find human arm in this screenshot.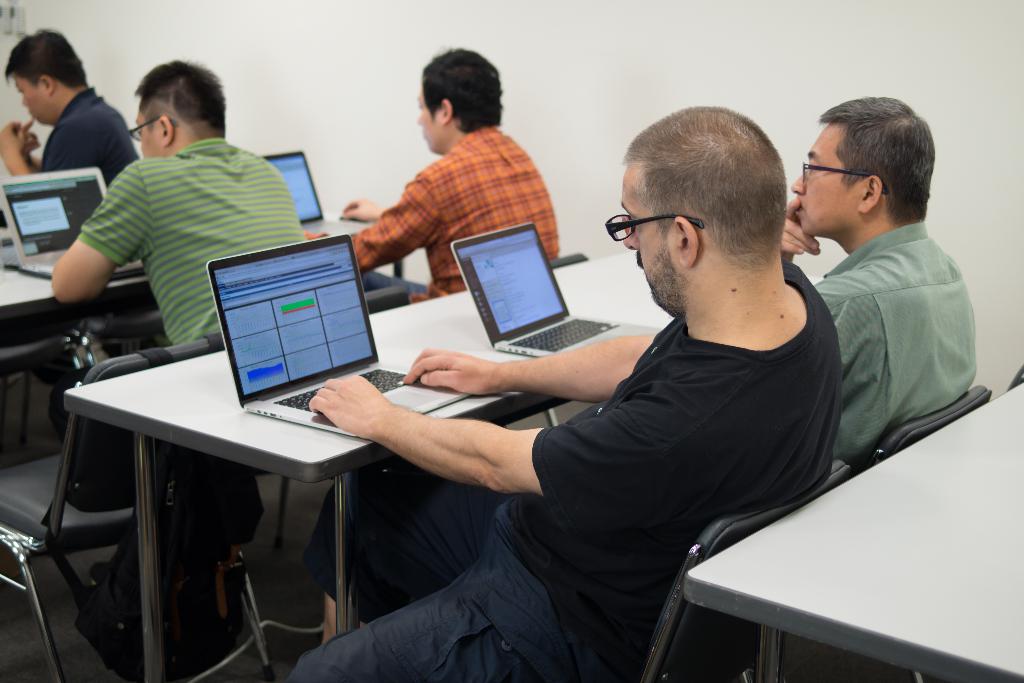
The bounding box for human arm is rect(772, 190, 829, 283).
